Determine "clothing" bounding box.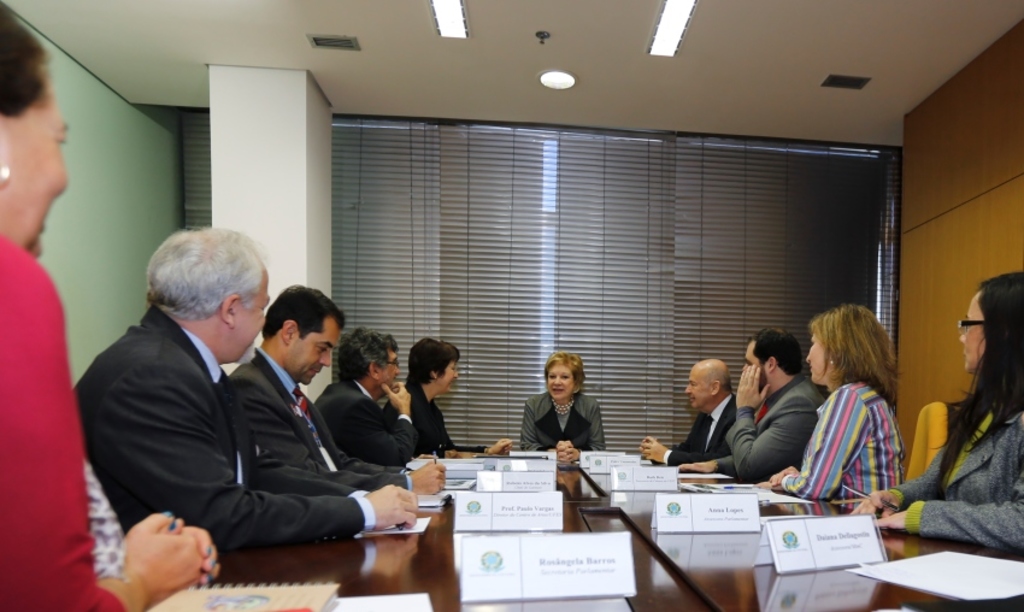
Determined: (719,372,825,484).
